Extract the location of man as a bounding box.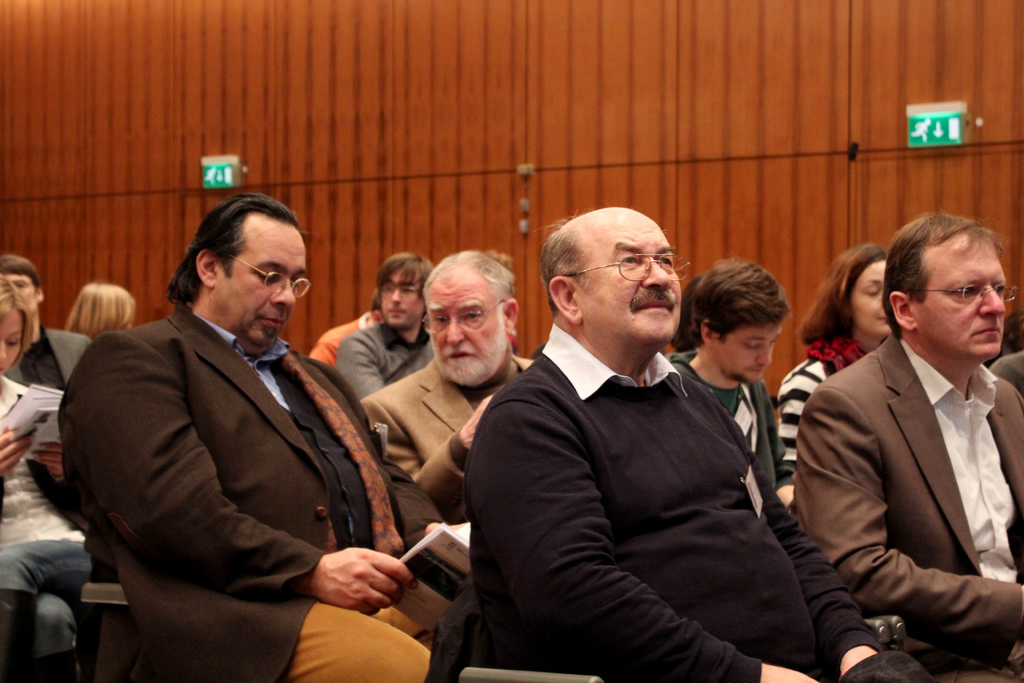
pyautogui.locateOnScreen(65, 194, 410, 670).
